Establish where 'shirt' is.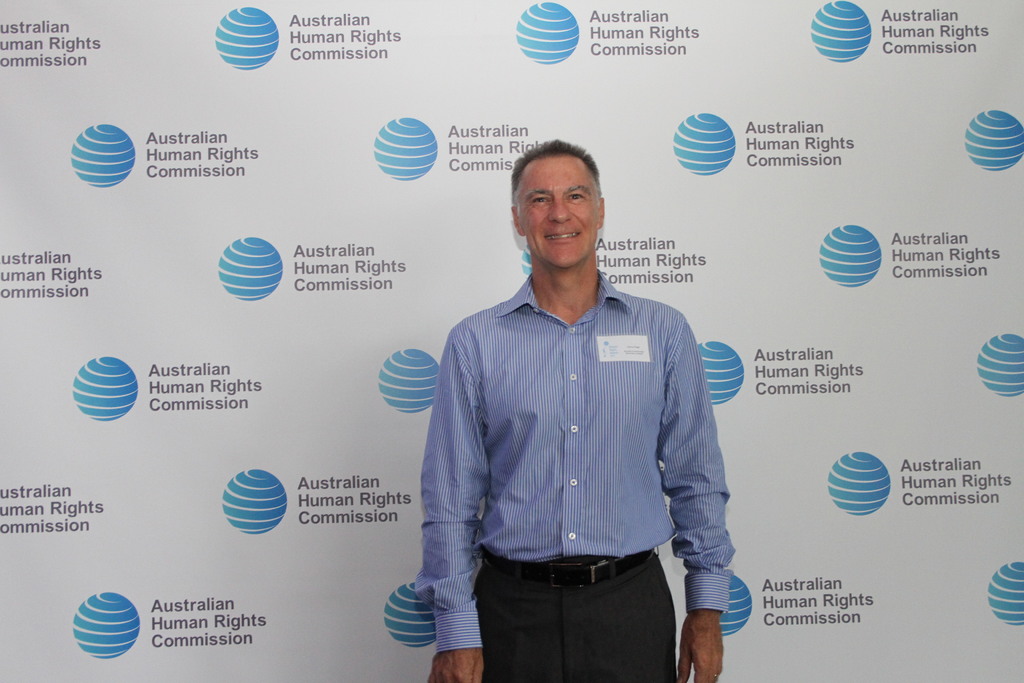
Established at {"x1": 421, "y1": 253, "x2": 724, "y2": 610}.
